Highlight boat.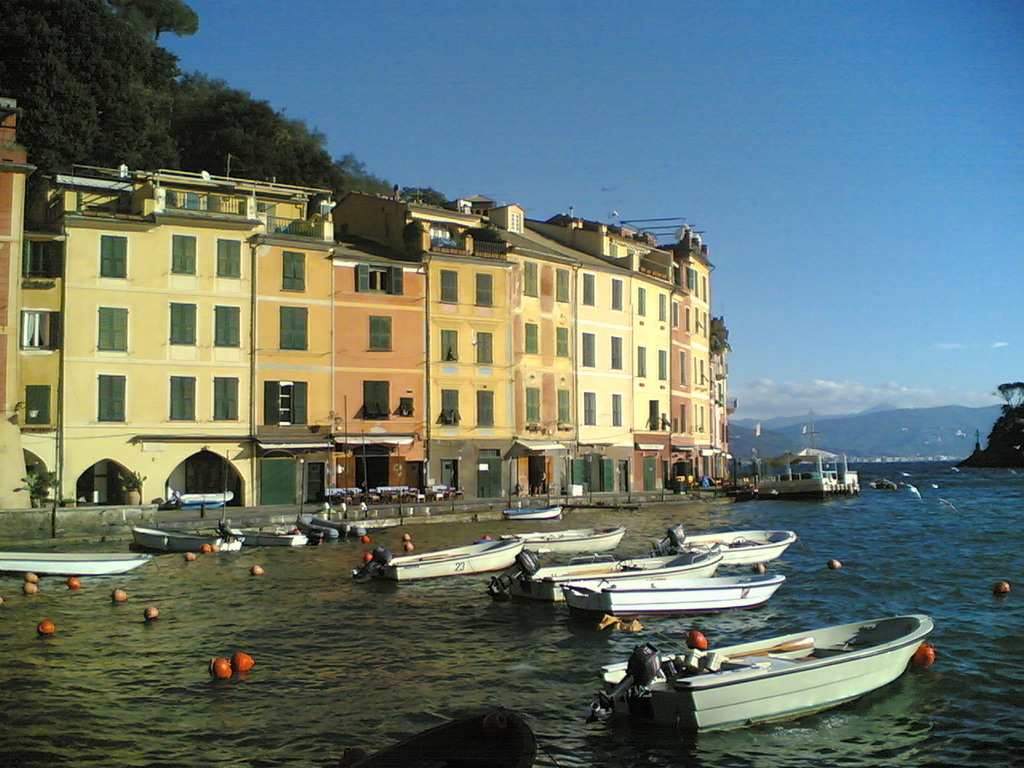
Highlighted region: <box>222,528,302,548</box>.
